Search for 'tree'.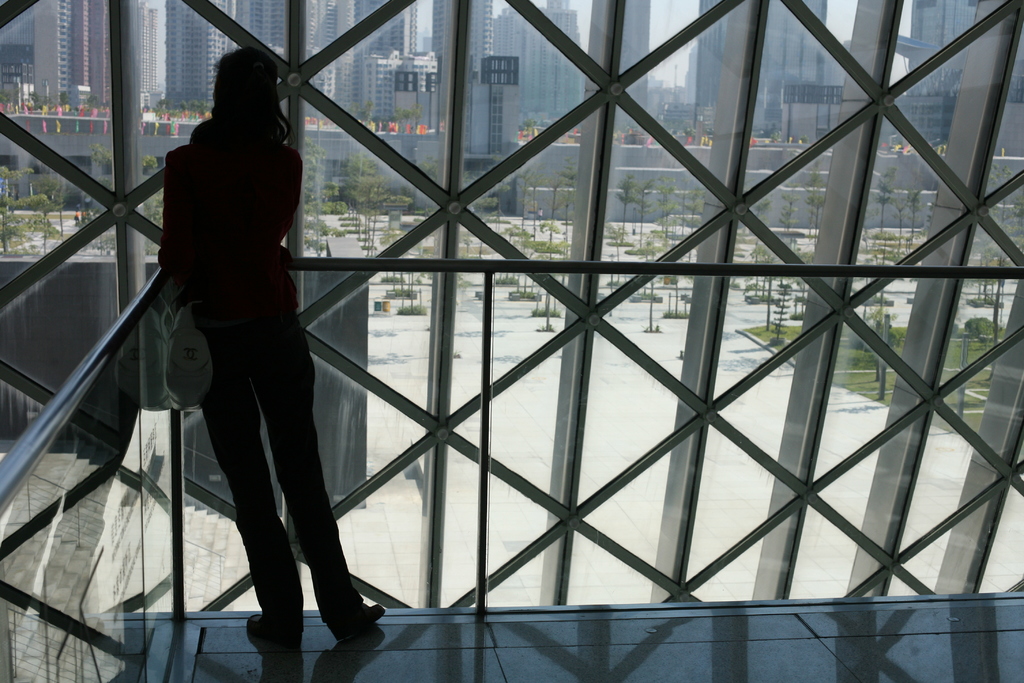
Found at locate(807, 163, 822, 247).
